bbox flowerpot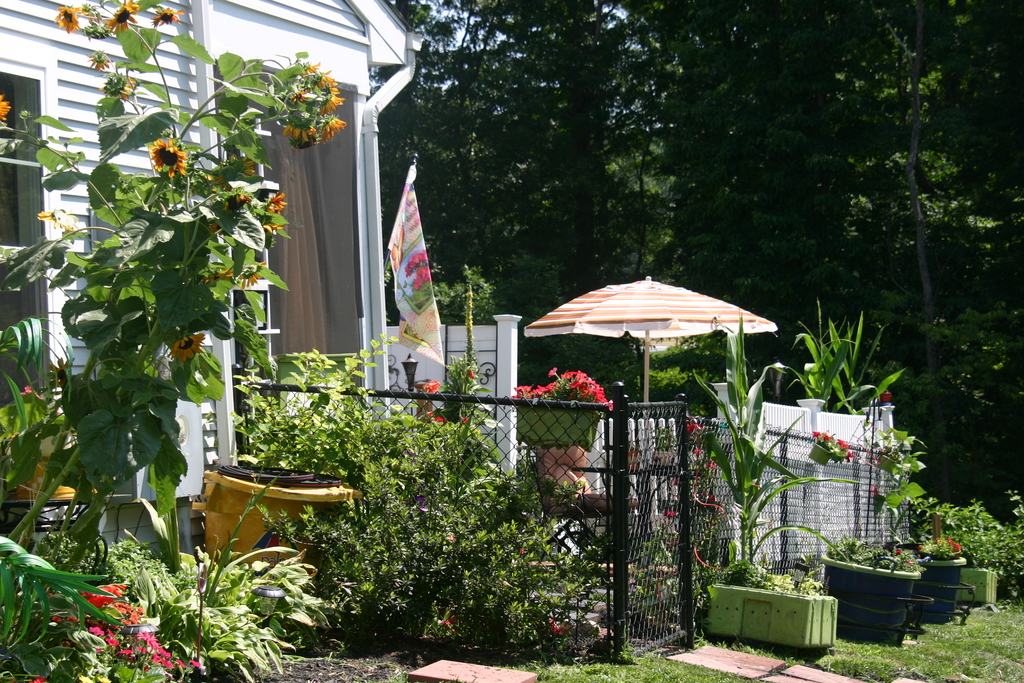
[957, 568, 999, 603]
